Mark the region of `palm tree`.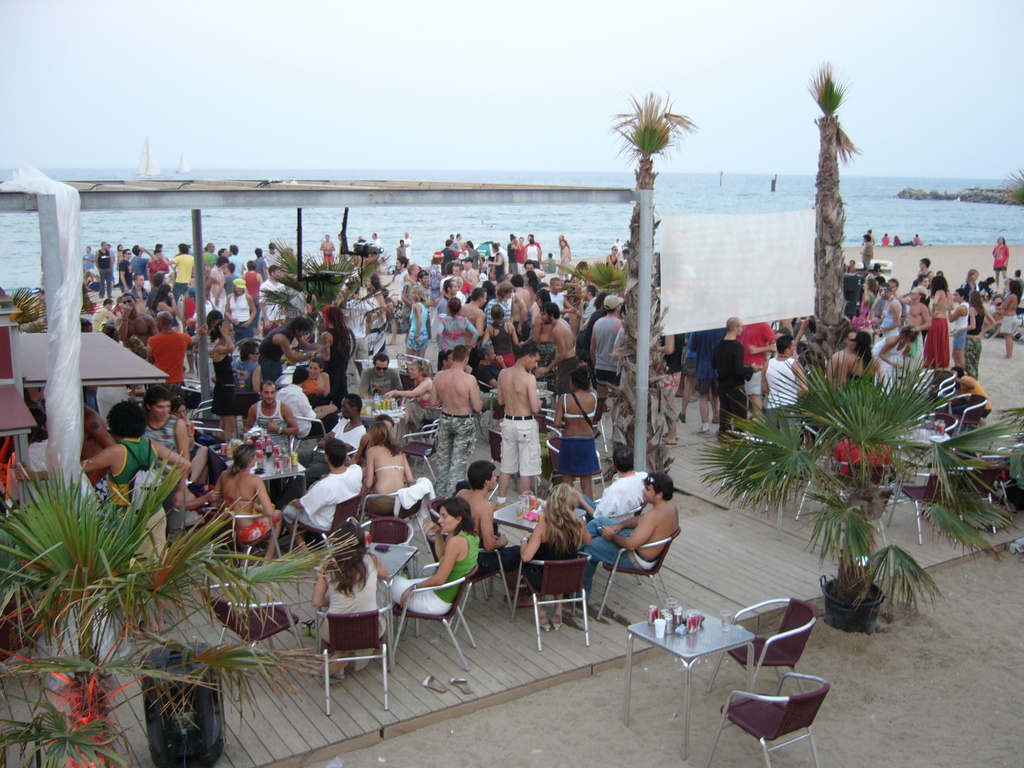
Region: 817:362:912:568.
